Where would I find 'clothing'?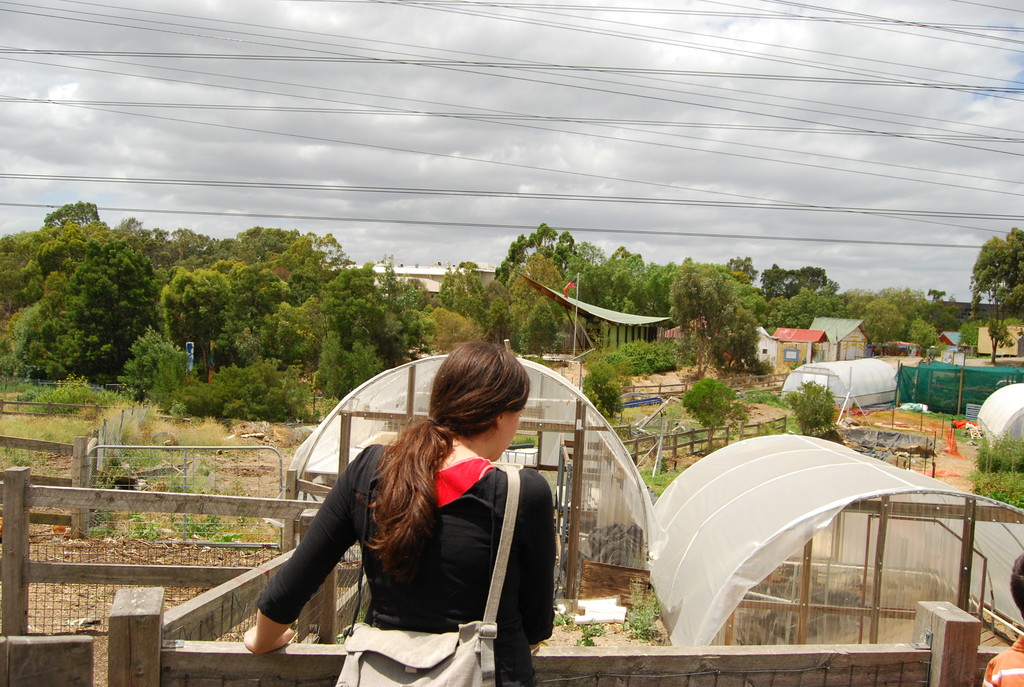
At pyautogui.locateOnScreen(242, 438, 548, 684).
